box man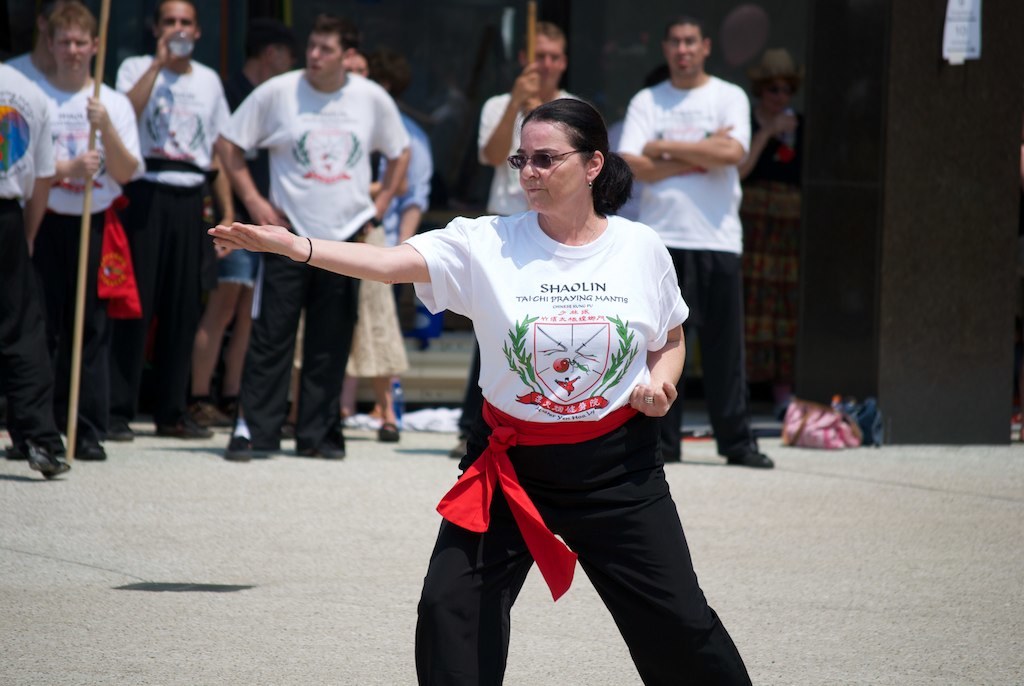
select_region(0, 0, 143, 463)
